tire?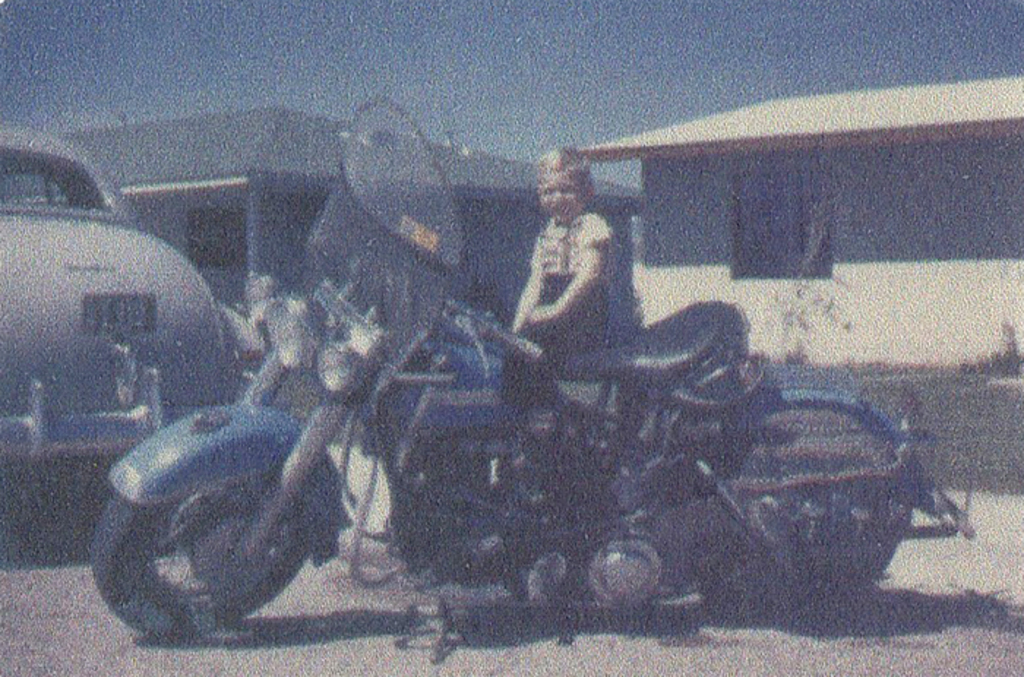
x1=91 y1=491 x2=306 y2=624
